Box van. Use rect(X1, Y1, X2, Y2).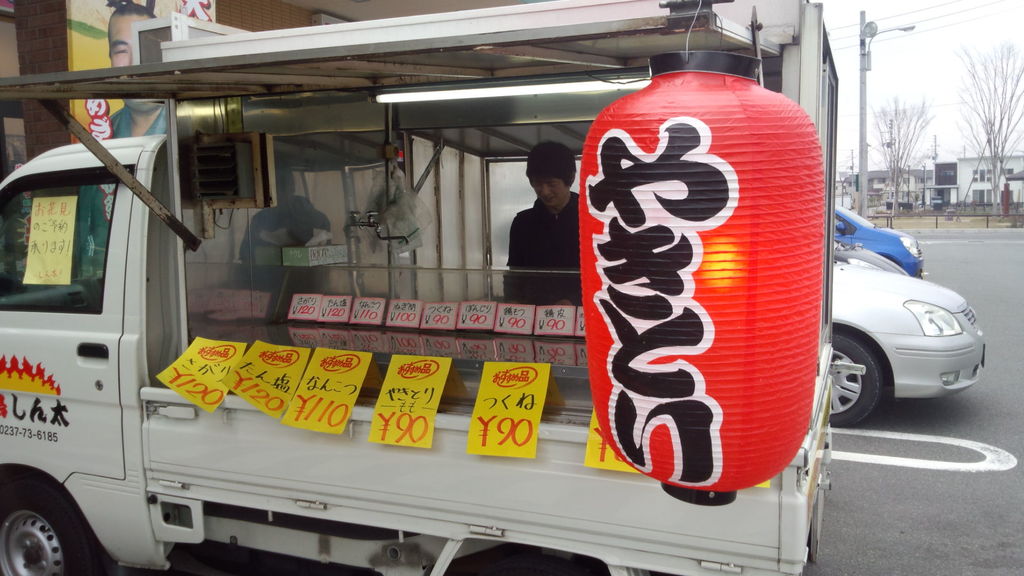
rect(0, 0, 840, 575).
